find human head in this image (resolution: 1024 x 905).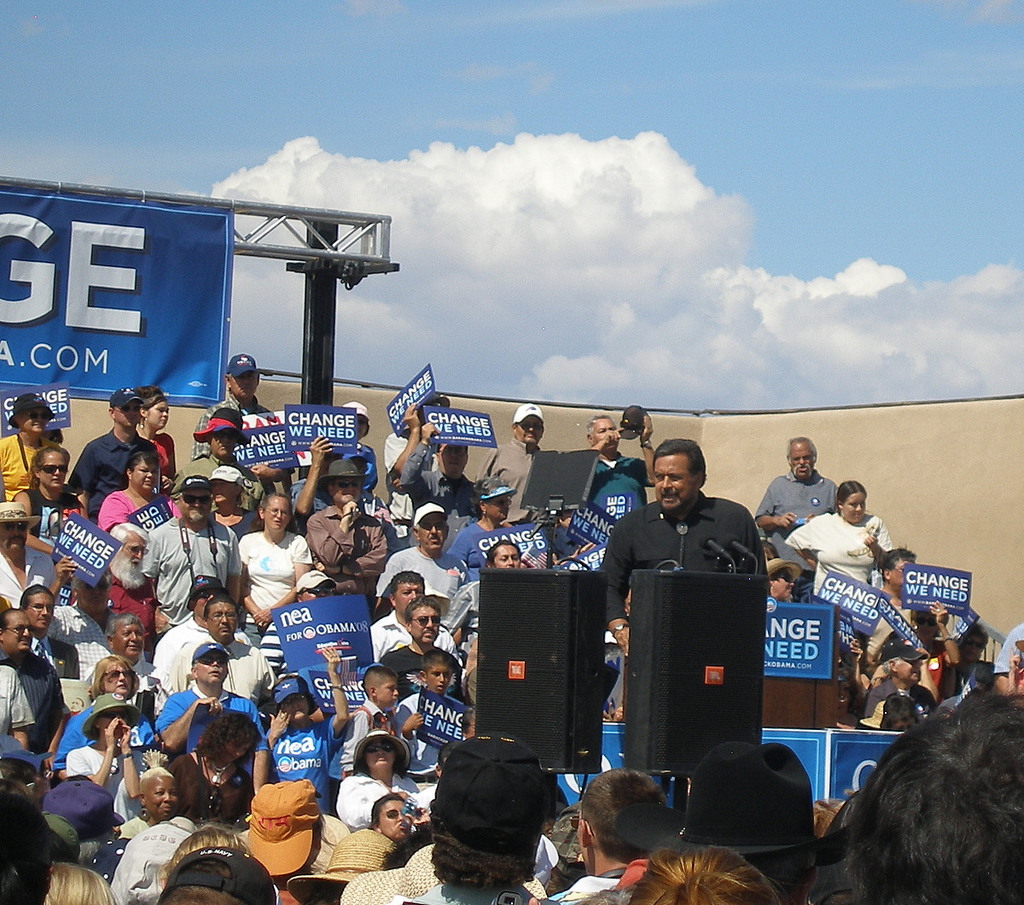
BBox(222, 353, 257, 402).
